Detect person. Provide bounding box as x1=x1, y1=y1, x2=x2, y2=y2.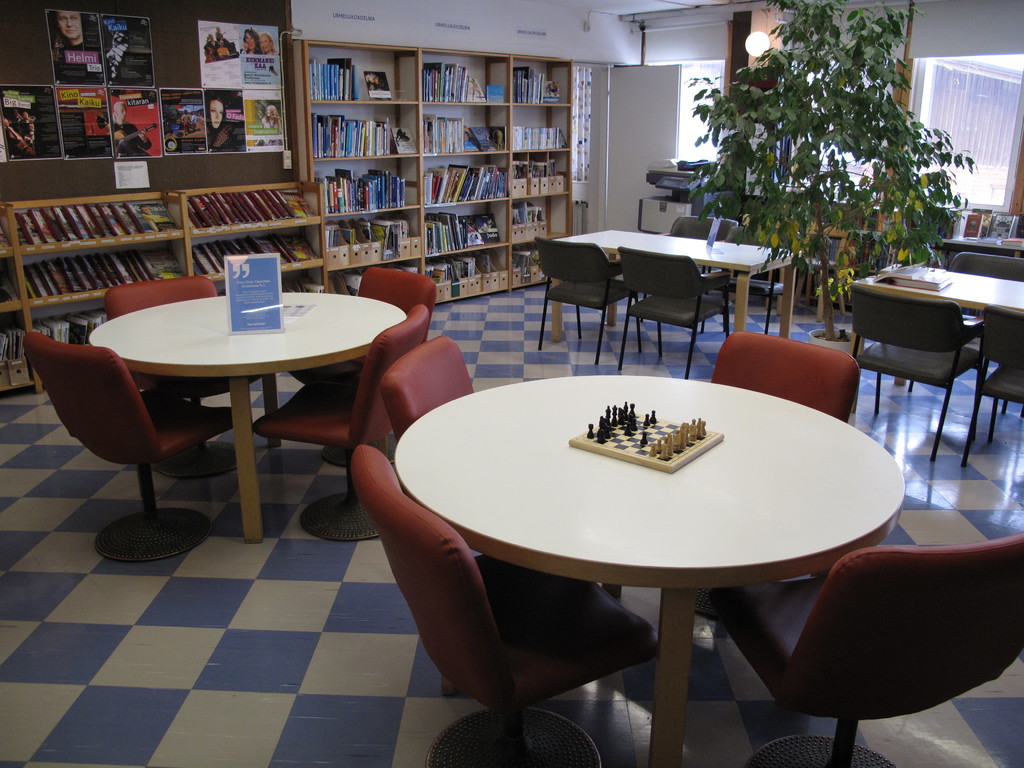
x1=50, y1=10, x2=97, y2=77.
